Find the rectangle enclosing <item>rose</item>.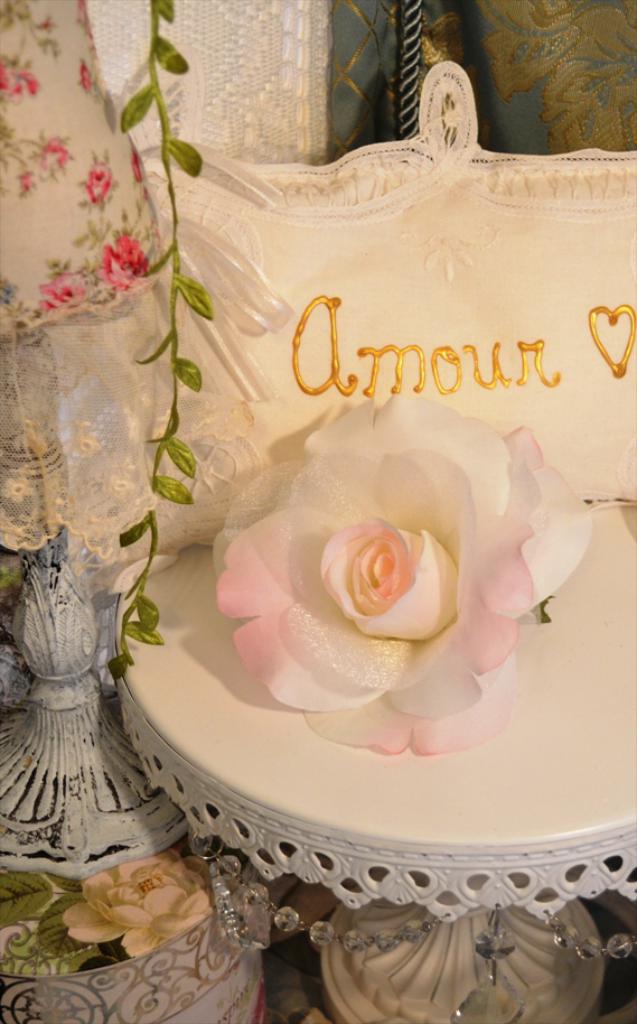
bbox=[57, 856, 216, 962].
